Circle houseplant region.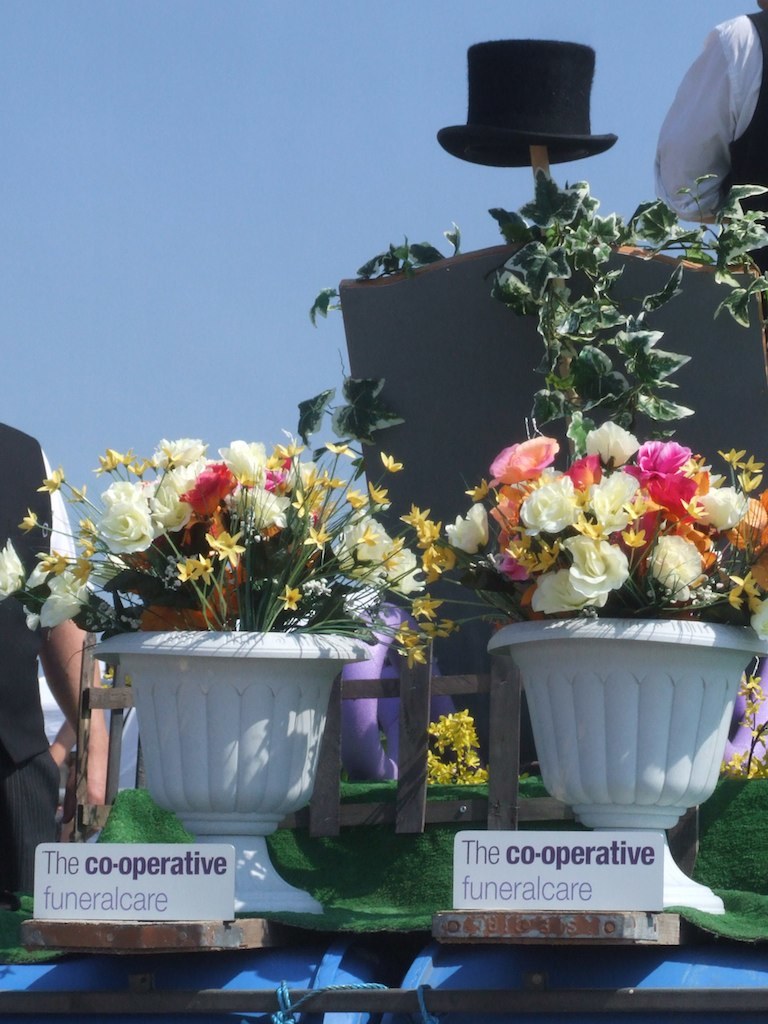
Region: rect(448, 425, 767, 909).
